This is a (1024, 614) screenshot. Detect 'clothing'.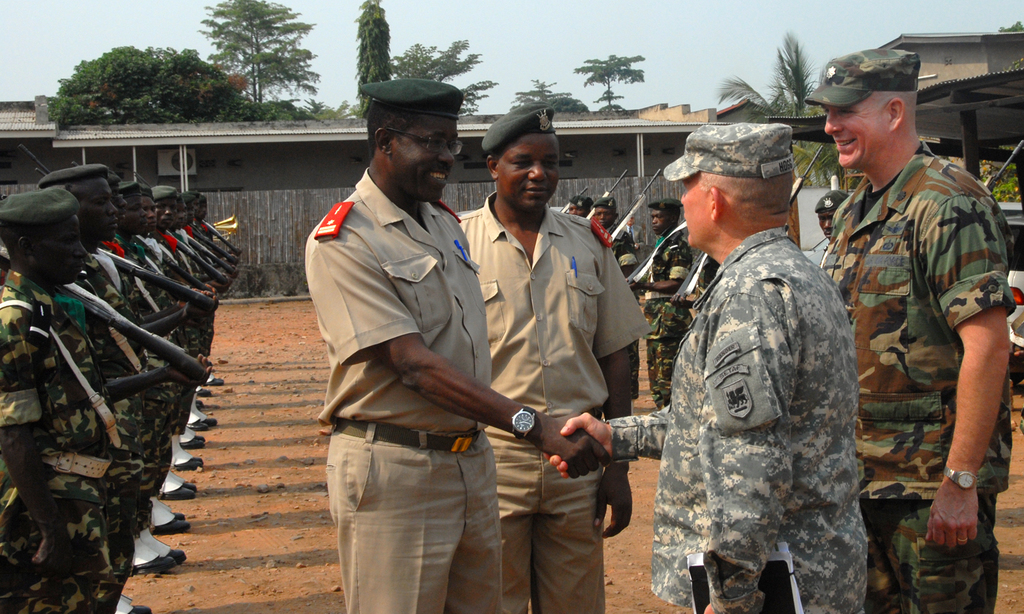
[left=457, top=190, right=656, bottom=613].
